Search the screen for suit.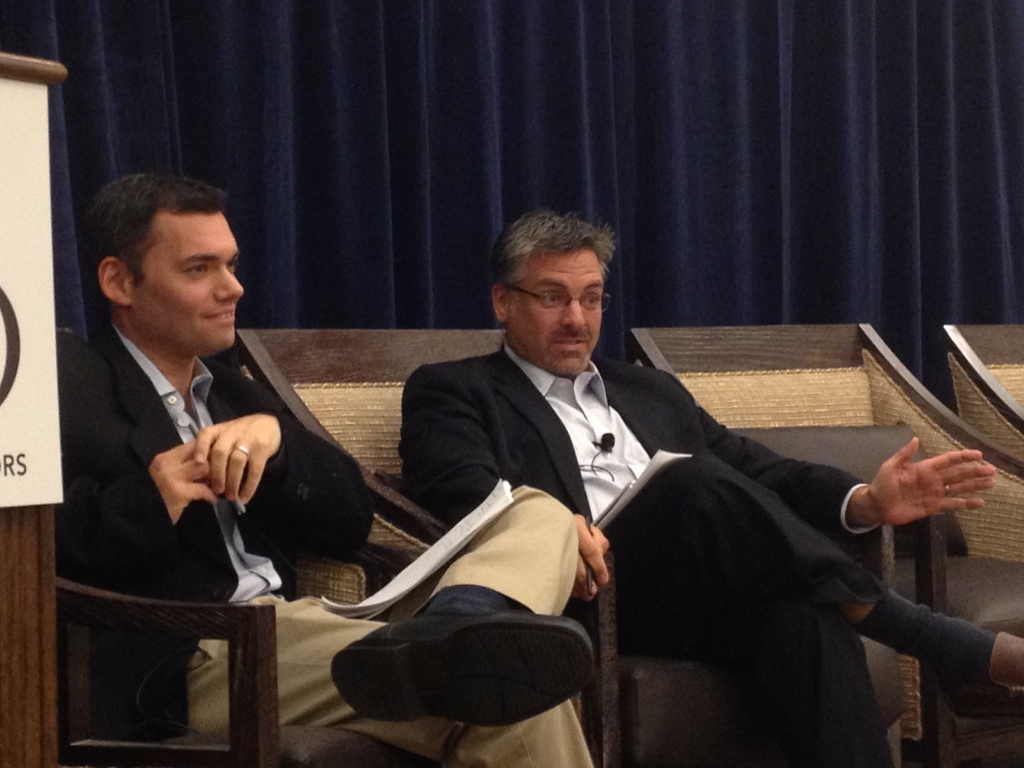
Found at bbox(398, 340, 892, 767).
